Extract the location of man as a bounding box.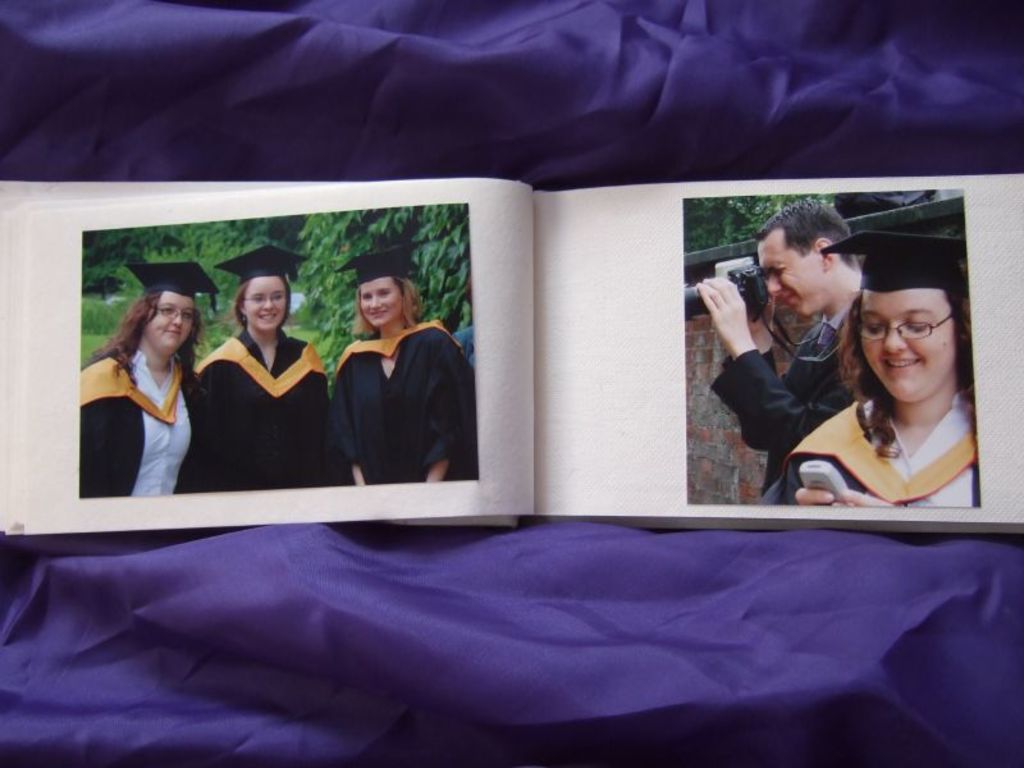
[x1=724, y1=220, x2=899, y2=497].
